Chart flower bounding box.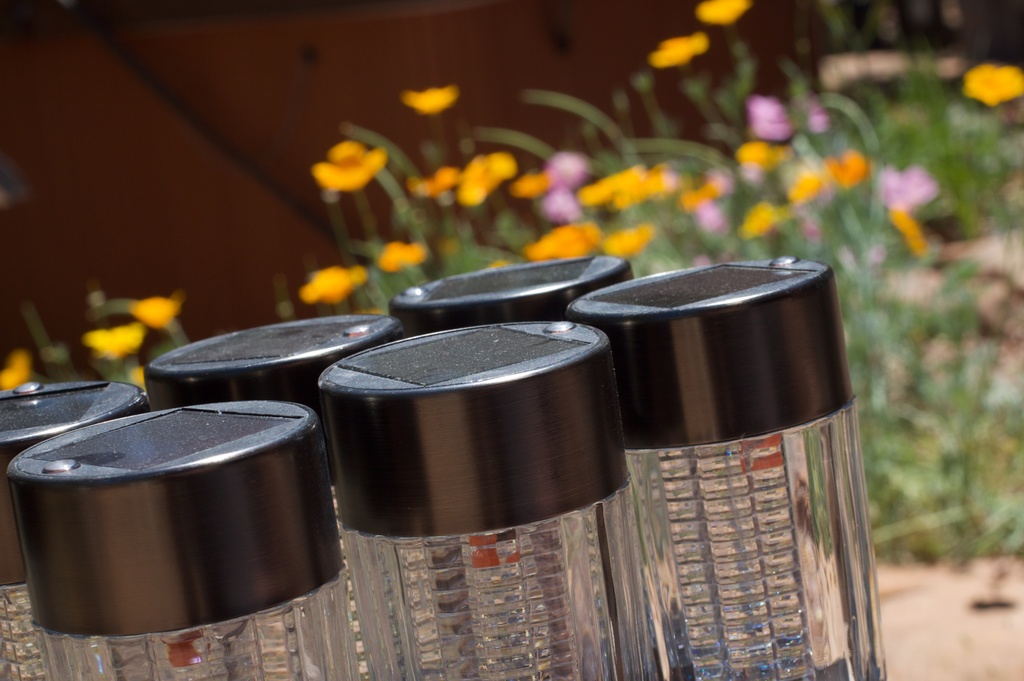
Charted: <bbox>298, 263, 371, 305</bbox>.
